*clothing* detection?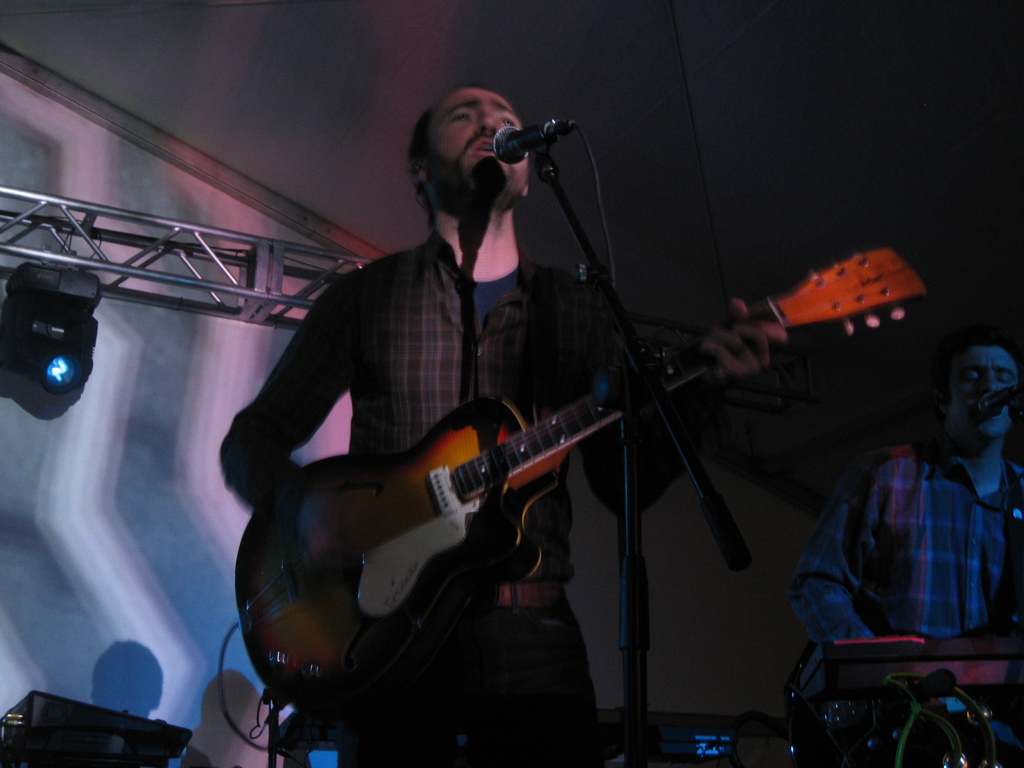
box(787, 433, 1023, 767)
